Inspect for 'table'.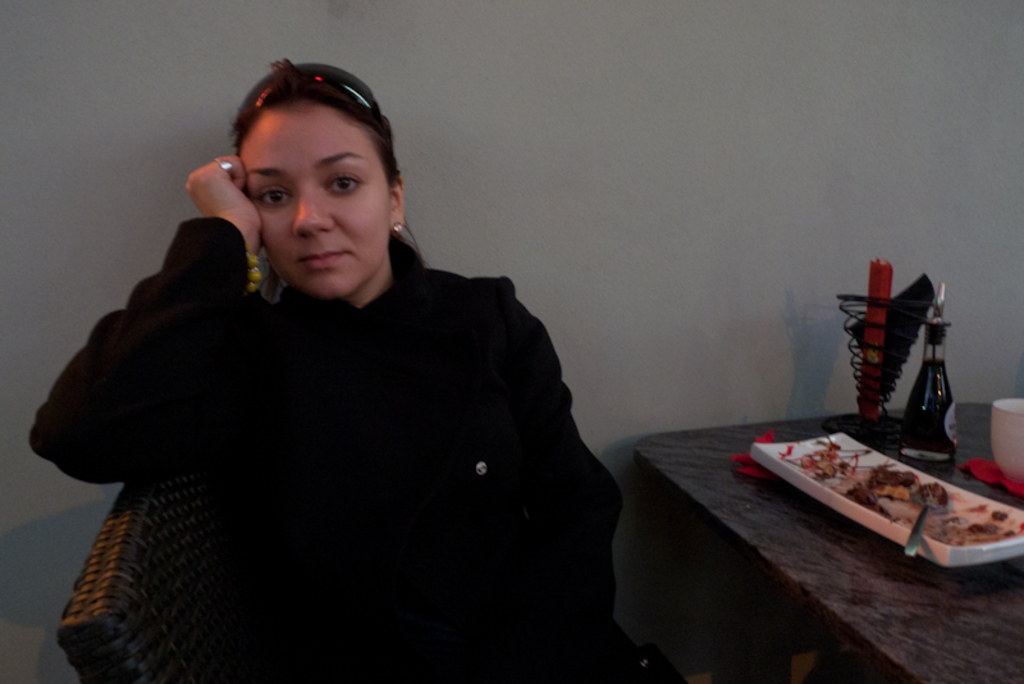
Inspection: (x1=635, y1=401, x2=1023, y2=683).
